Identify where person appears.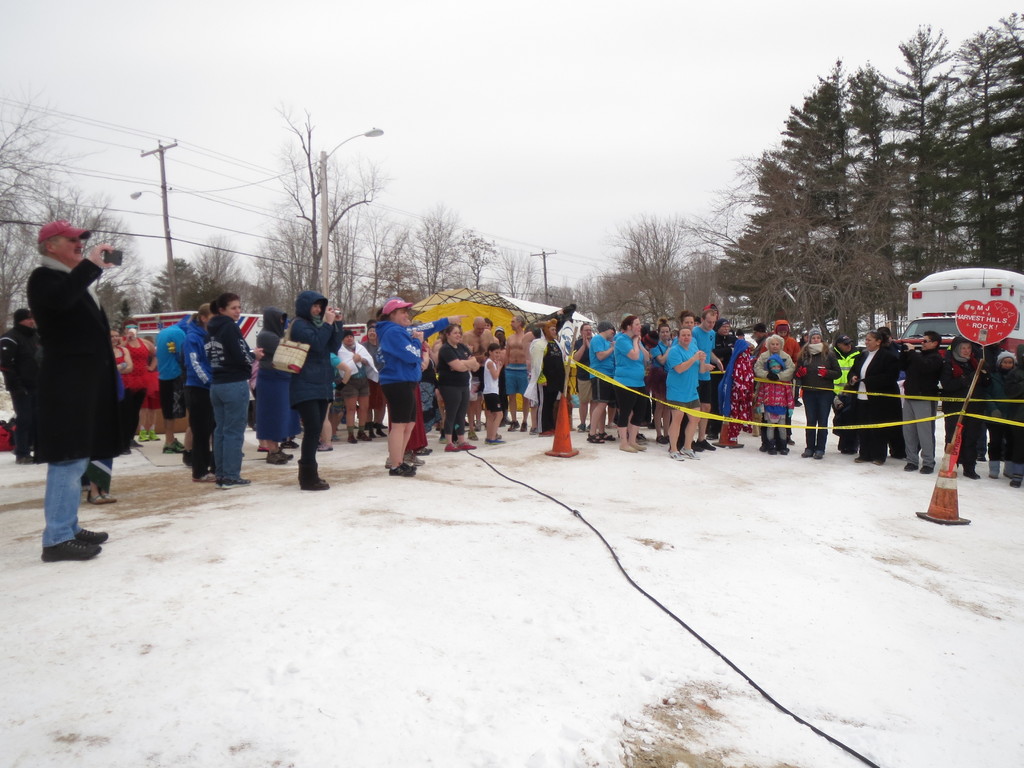
Appears at {"x1": 146, "y1": 332, "x2": 160, "y2": 442}.
